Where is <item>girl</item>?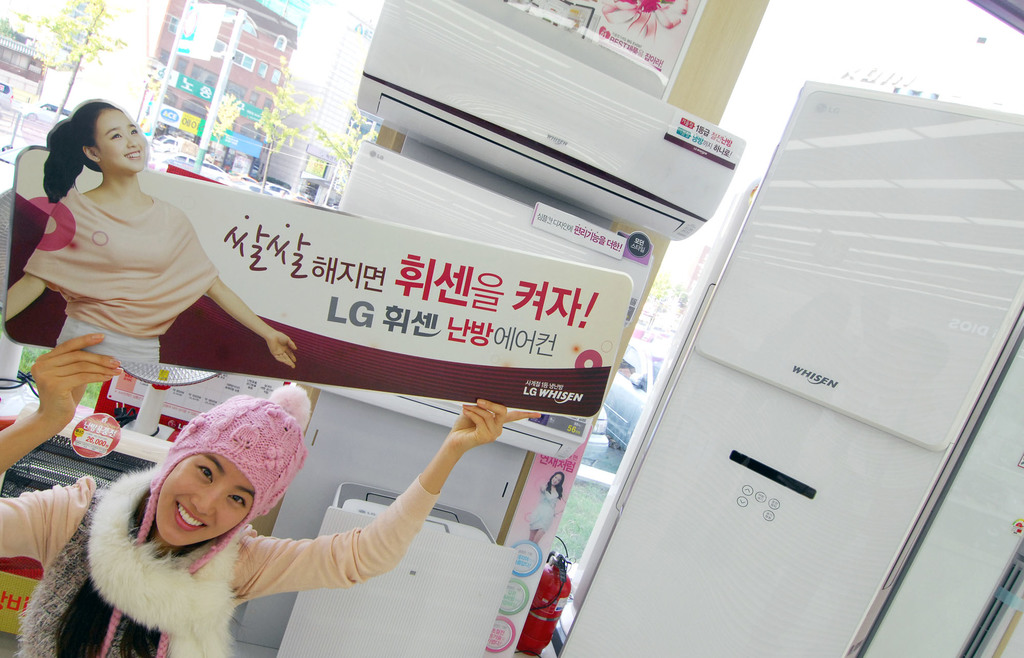
<region>0, 99, 294, 363</region>.
